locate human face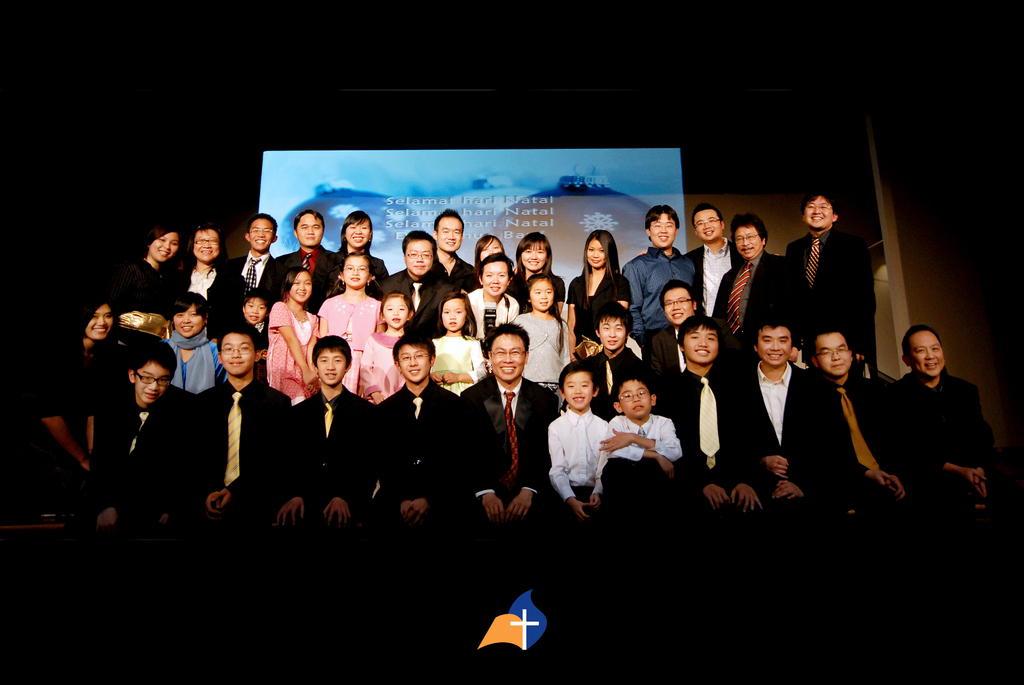
[136, 356, 170, 406]
